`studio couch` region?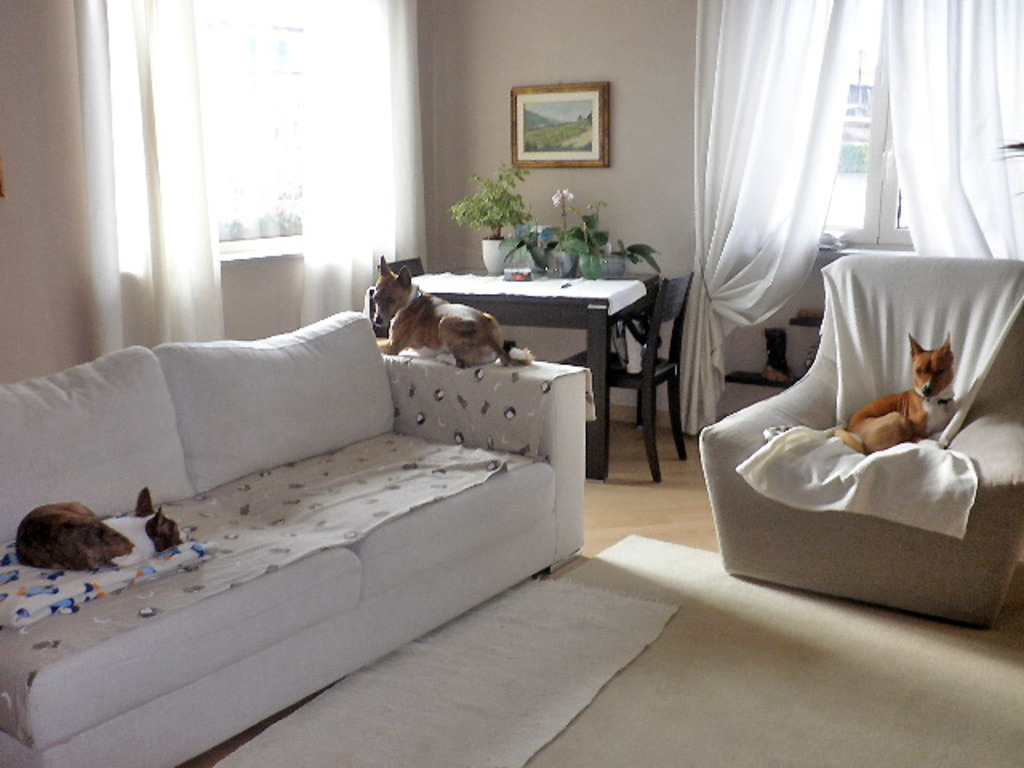
<box>0,309,587,766</box>
